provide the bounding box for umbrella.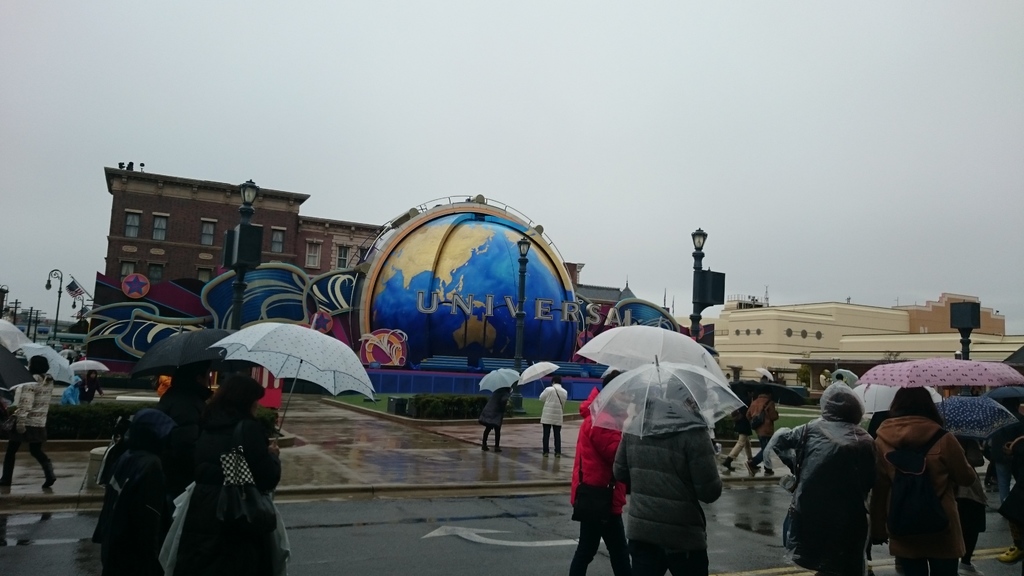
bbox=[20, 343, 71, 380].
